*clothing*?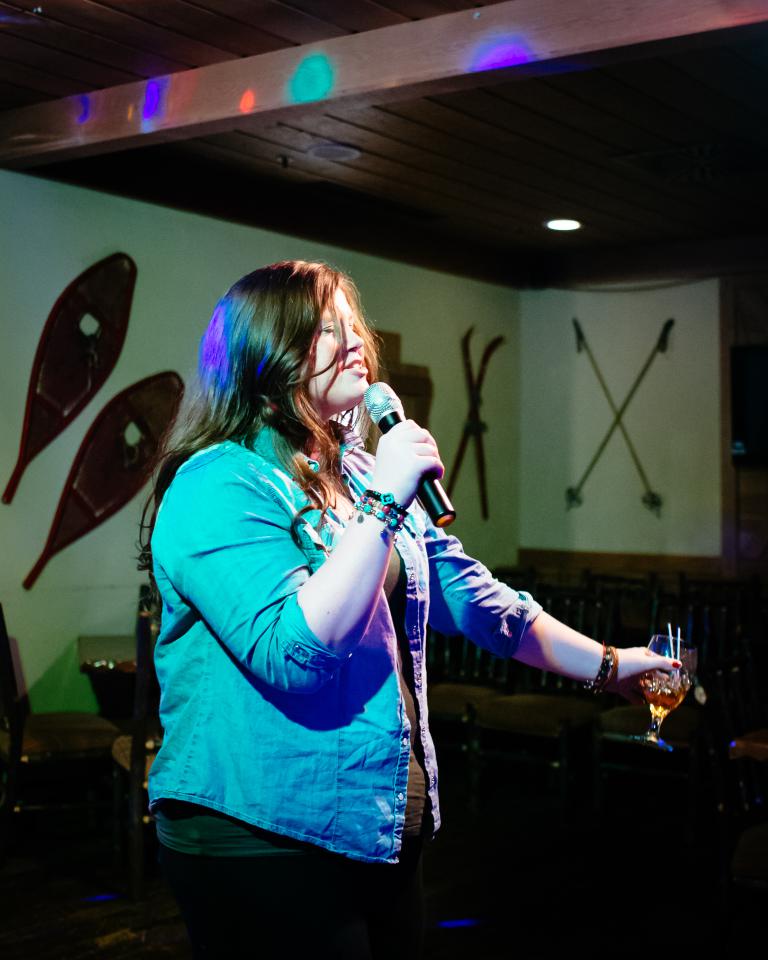
BBox(131, 349, 470, 902)
